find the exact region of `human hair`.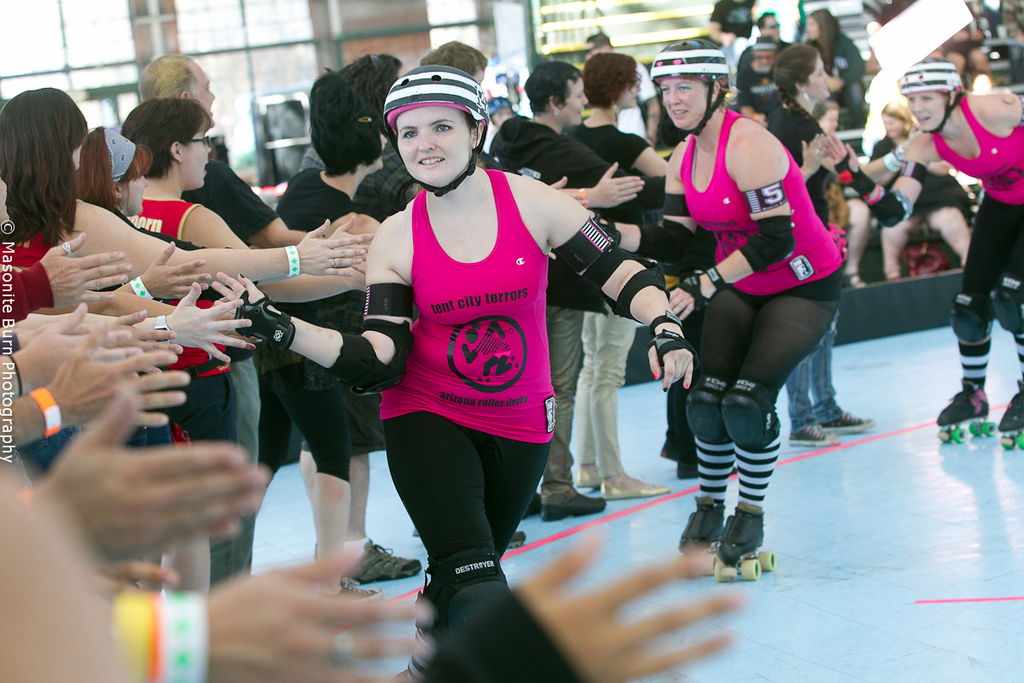
Exact region: [522,58,583,114].
